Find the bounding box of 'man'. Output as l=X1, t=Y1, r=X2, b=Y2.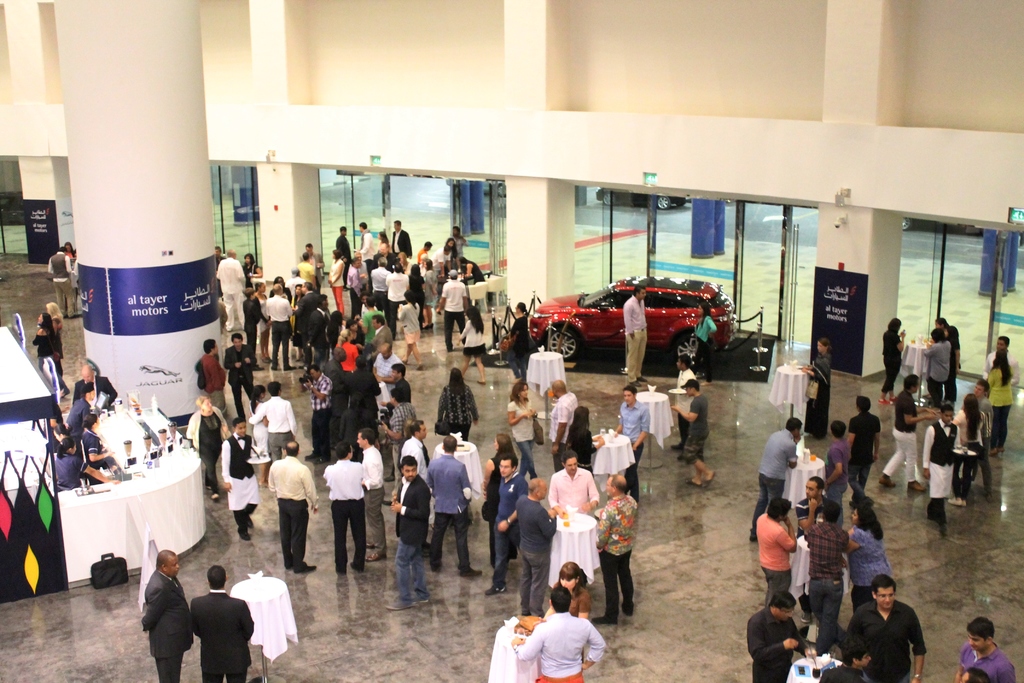
l=803, t=496, r=852, b=646.
